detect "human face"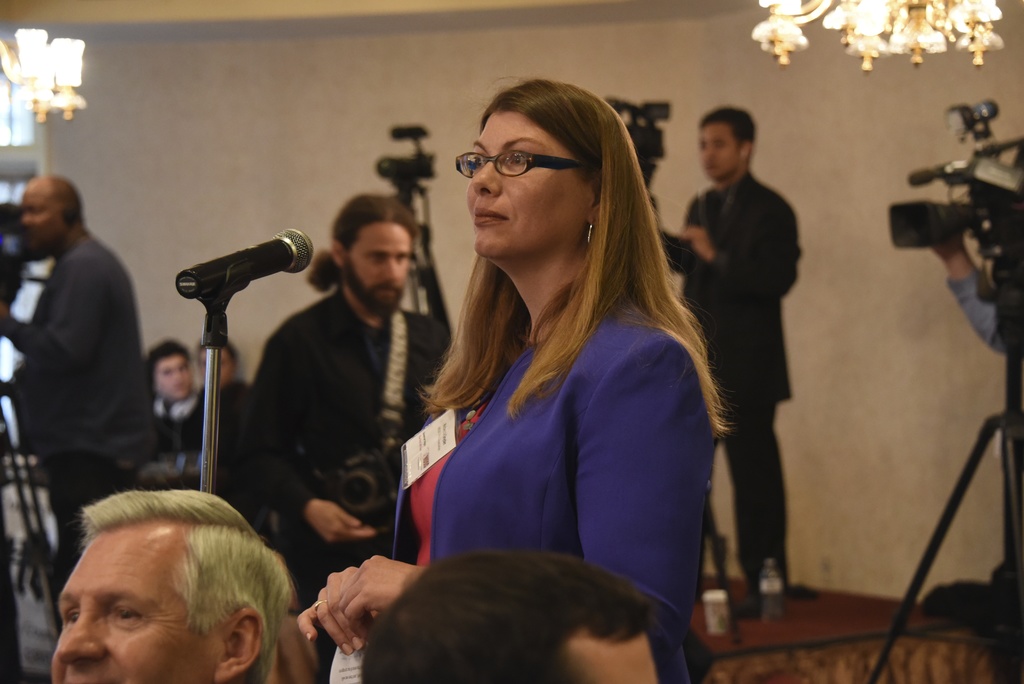
[51,523,216,683]
